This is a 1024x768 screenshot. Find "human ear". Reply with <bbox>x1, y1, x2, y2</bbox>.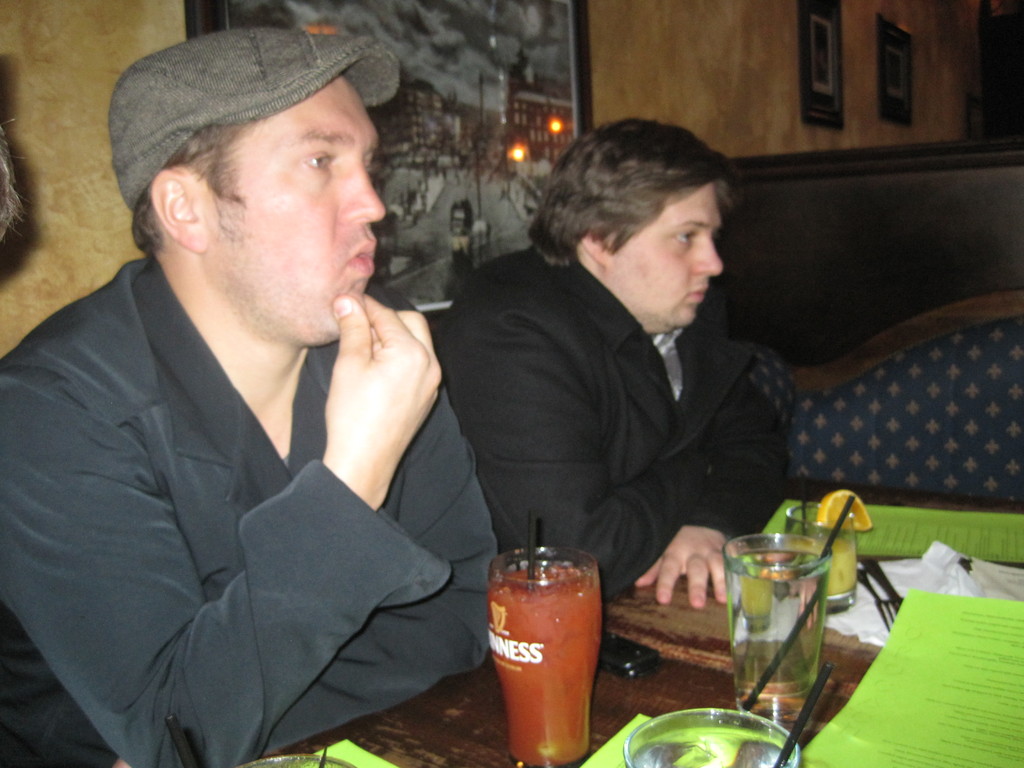
<bbox>578, 229, 611, 270</bbox>.
